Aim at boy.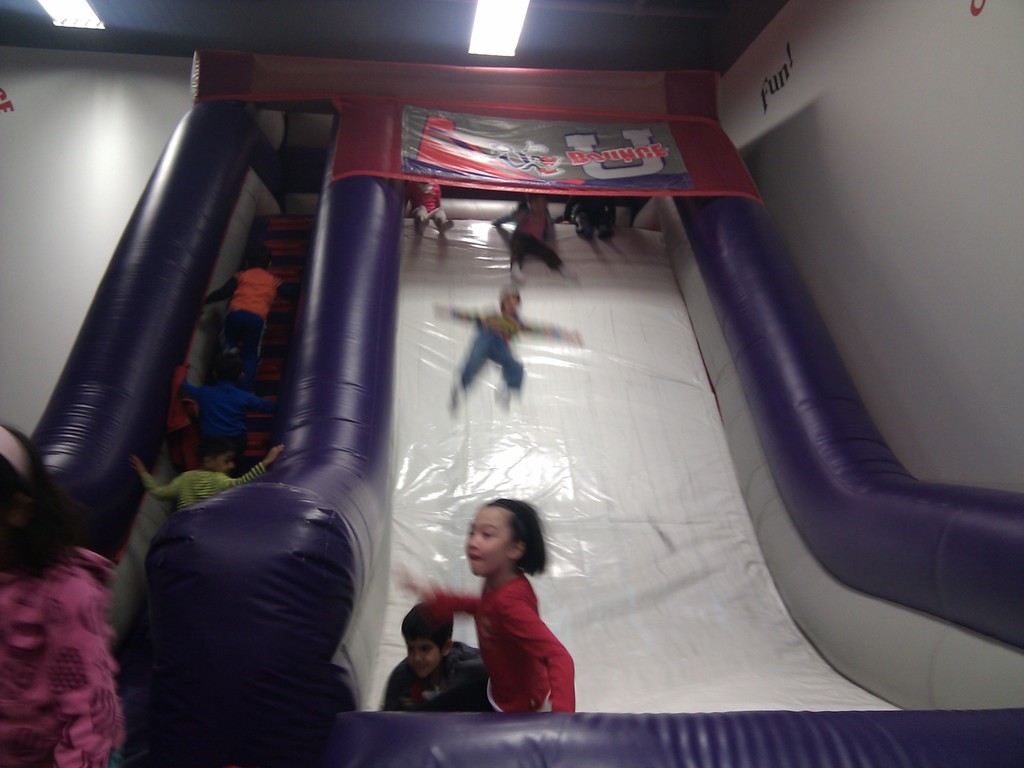
Aimed at x1=204 y1=248 x2=301 y2=388.
